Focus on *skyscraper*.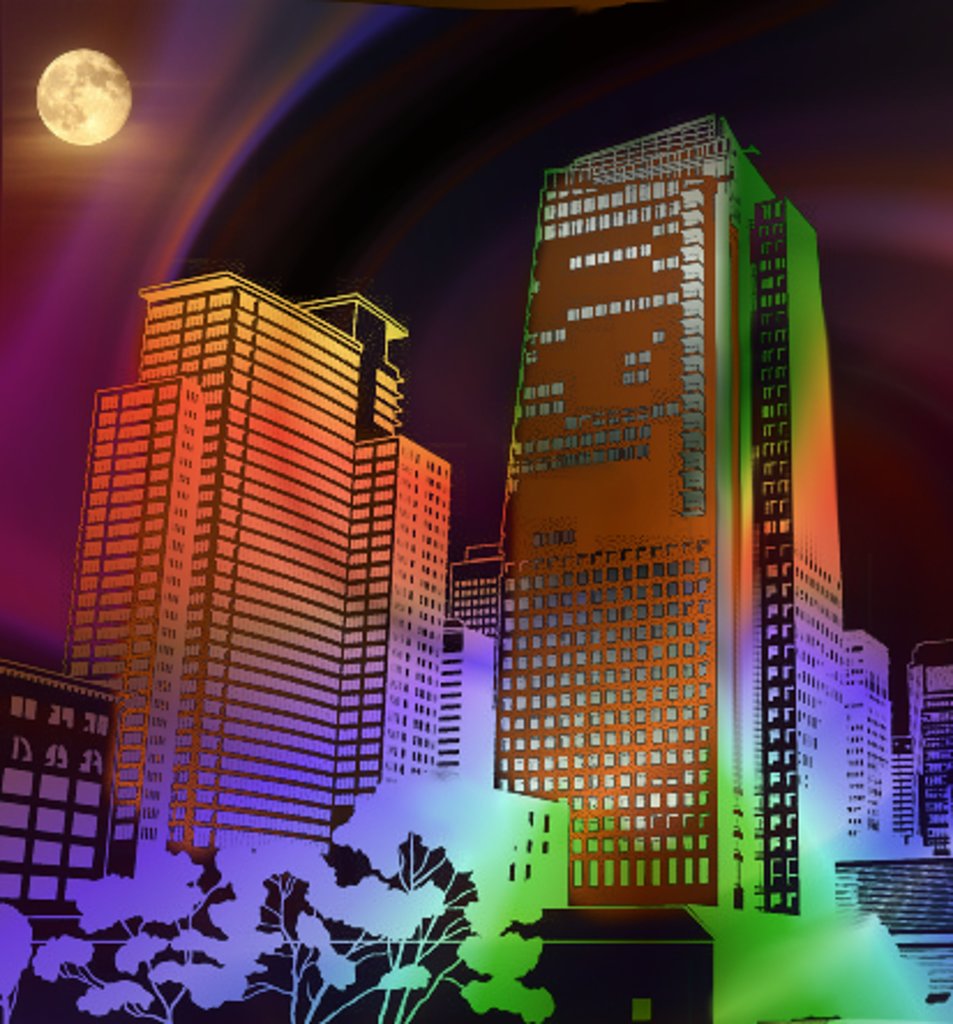
Focused at BBox(44, 264, 463, 899).
